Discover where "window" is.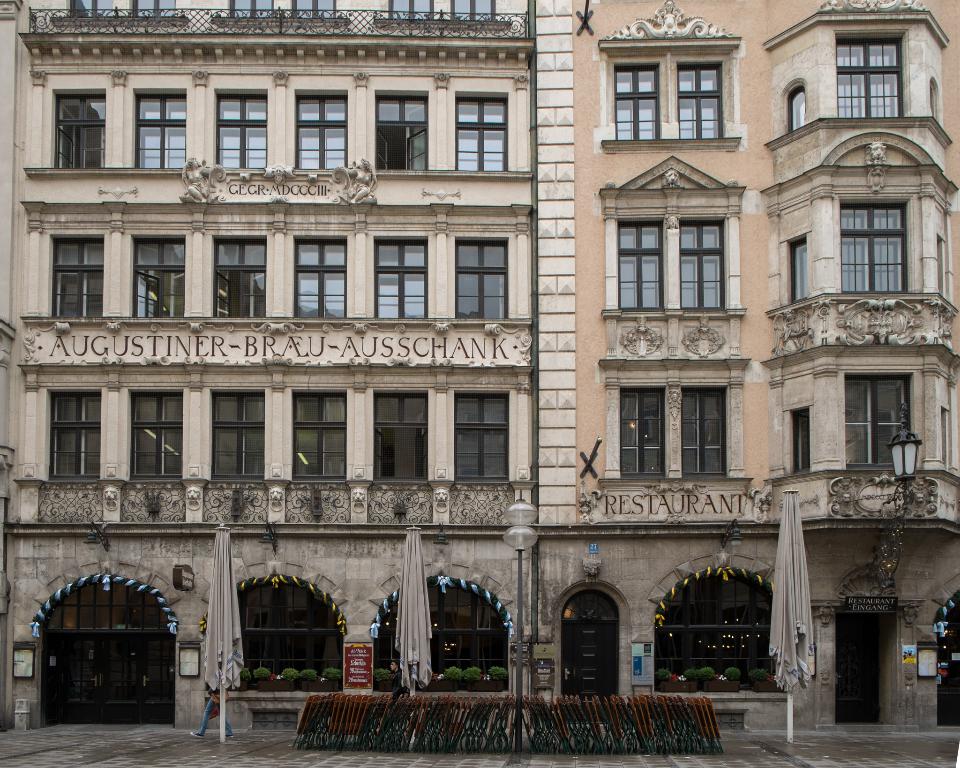
Discovered at box(934, 234, 947, 301).
